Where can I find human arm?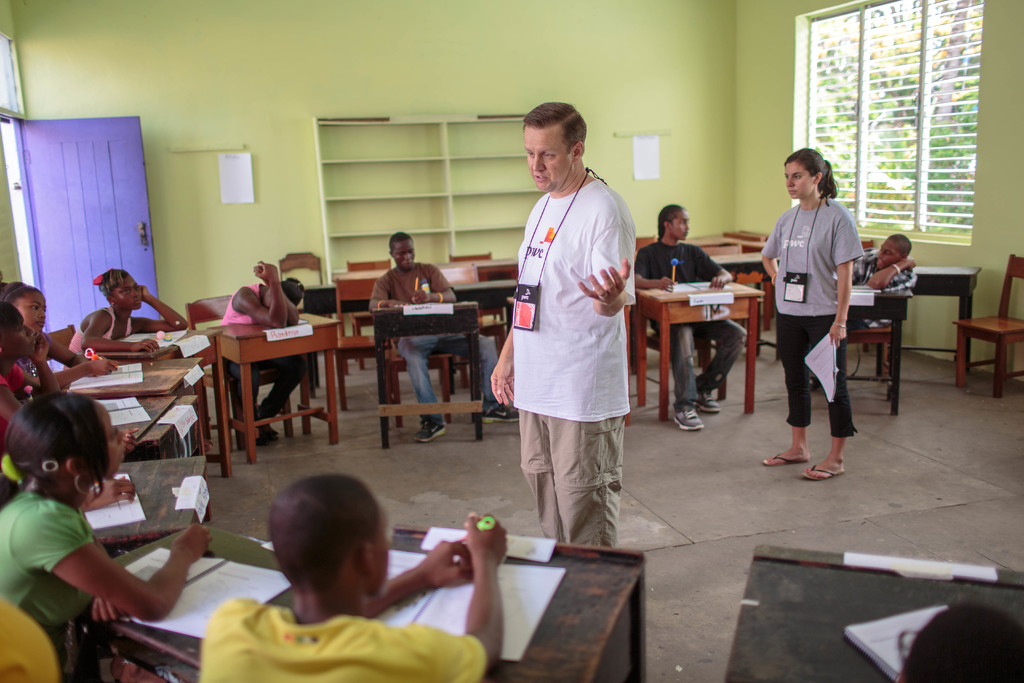
You can find it at rect(412, 265, 457, 302).
